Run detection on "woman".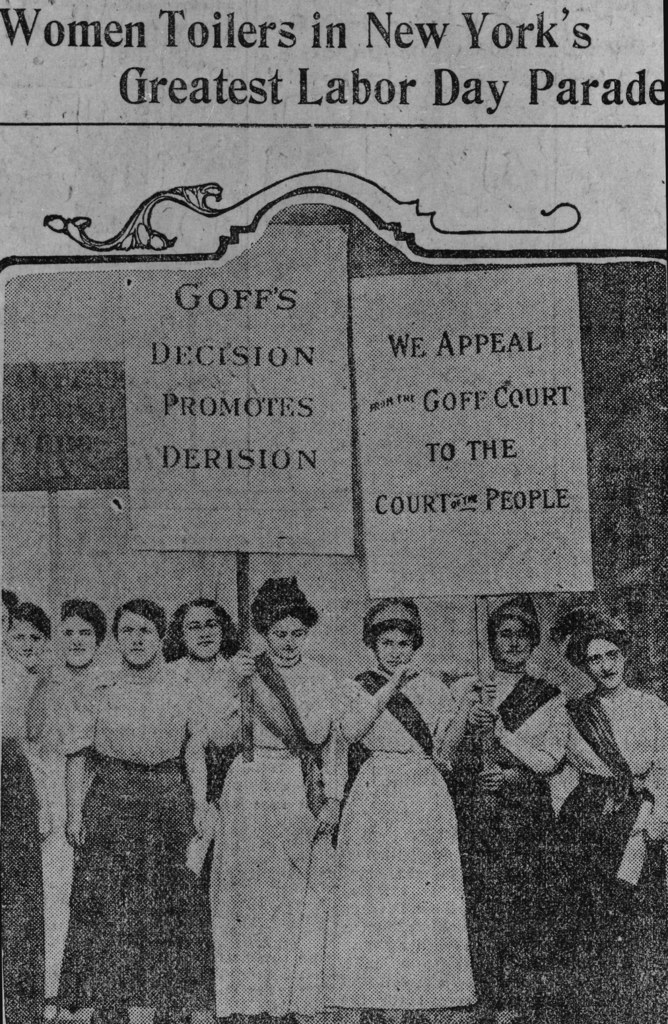
Result: left=322, top=572, right=486, bottom=998.
